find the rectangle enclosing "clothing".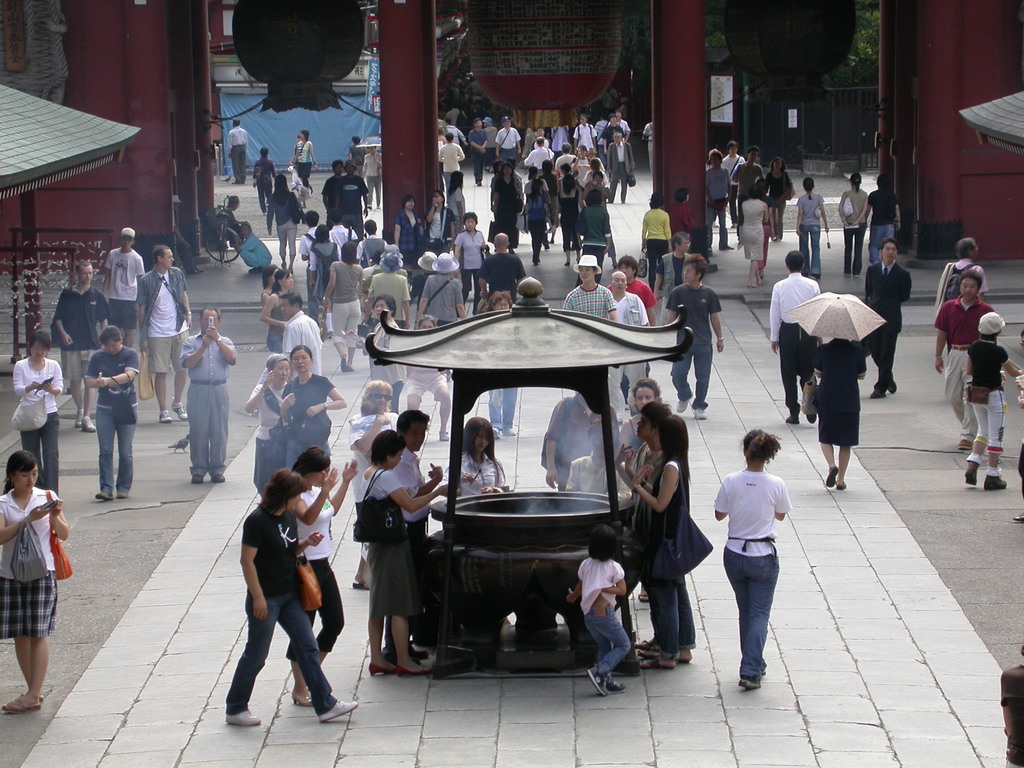
[x1=931, y1=294, x2=999, y2=424].
